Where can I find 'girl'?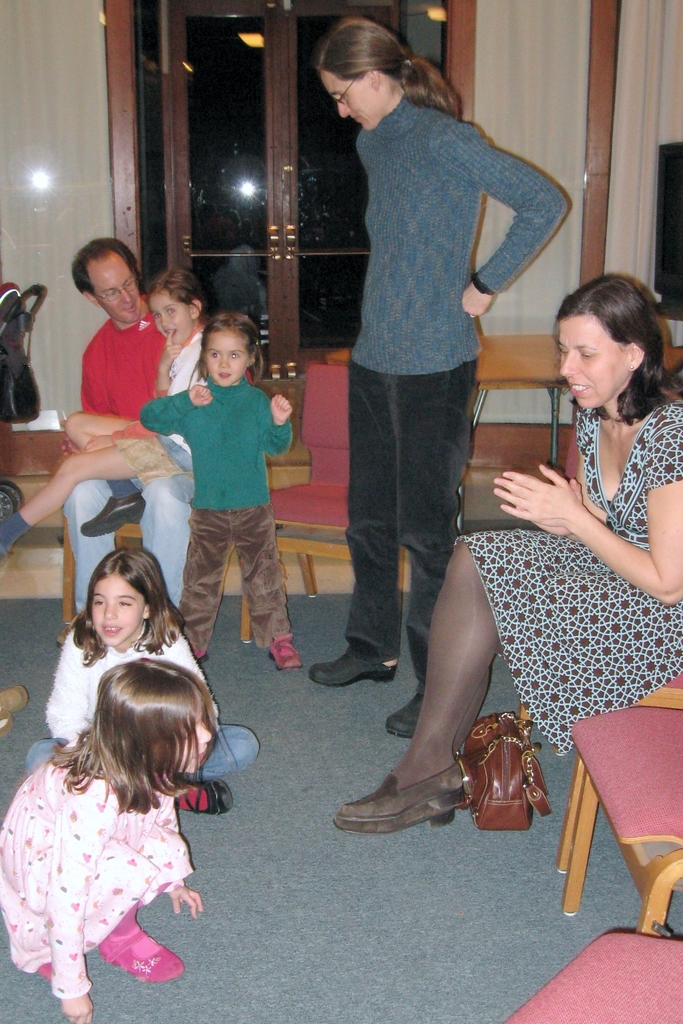
You can find it at [0, 657, 223, 1023].
